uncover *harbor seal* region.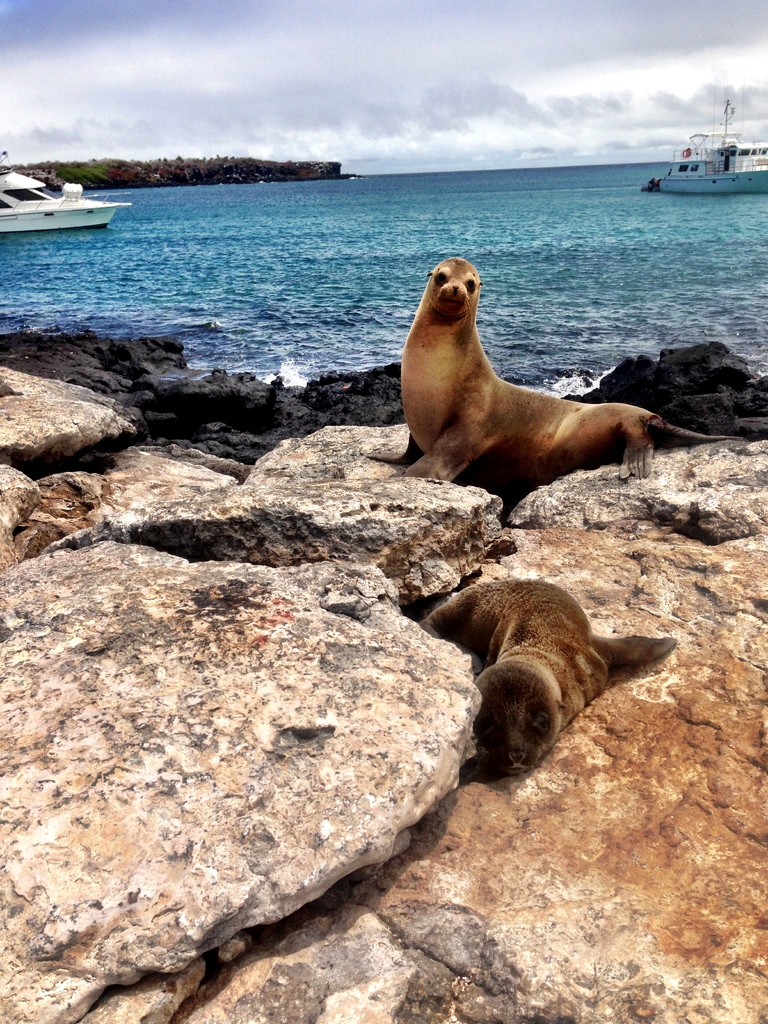
Uncovered: select_region(384, 257, 729, 485).
